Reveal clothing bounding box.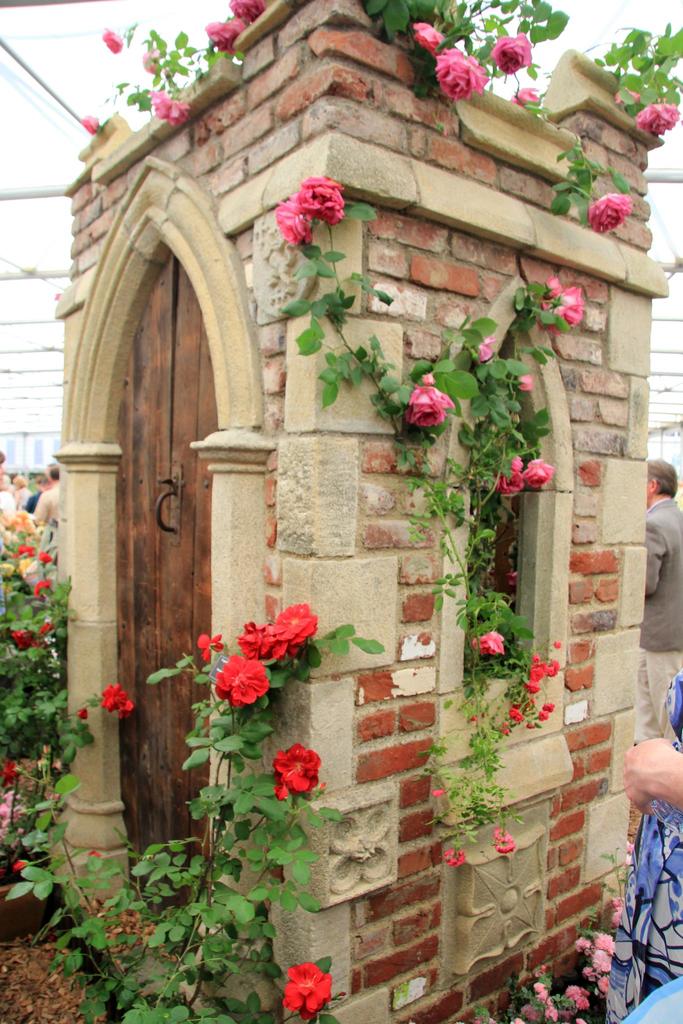
Revealed: left=593, top=671, right=682, bottom=1023.
